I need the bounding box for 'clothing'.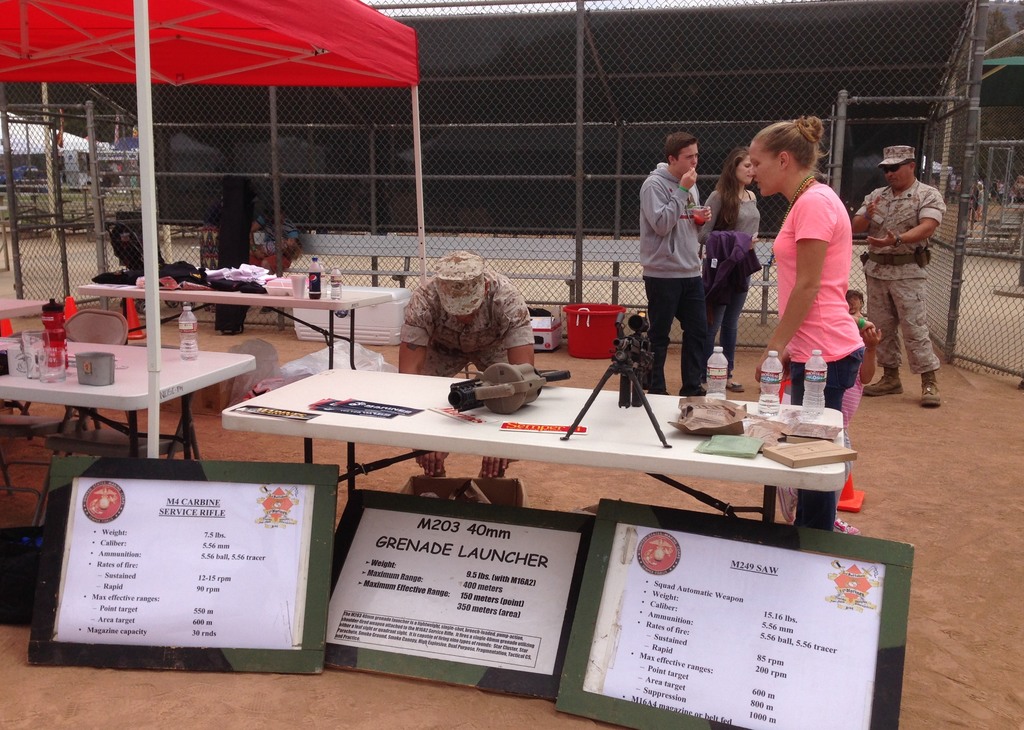
Here it is: {"x1": 771, "y1": 179, "x2": 869, "y2": 533}.
